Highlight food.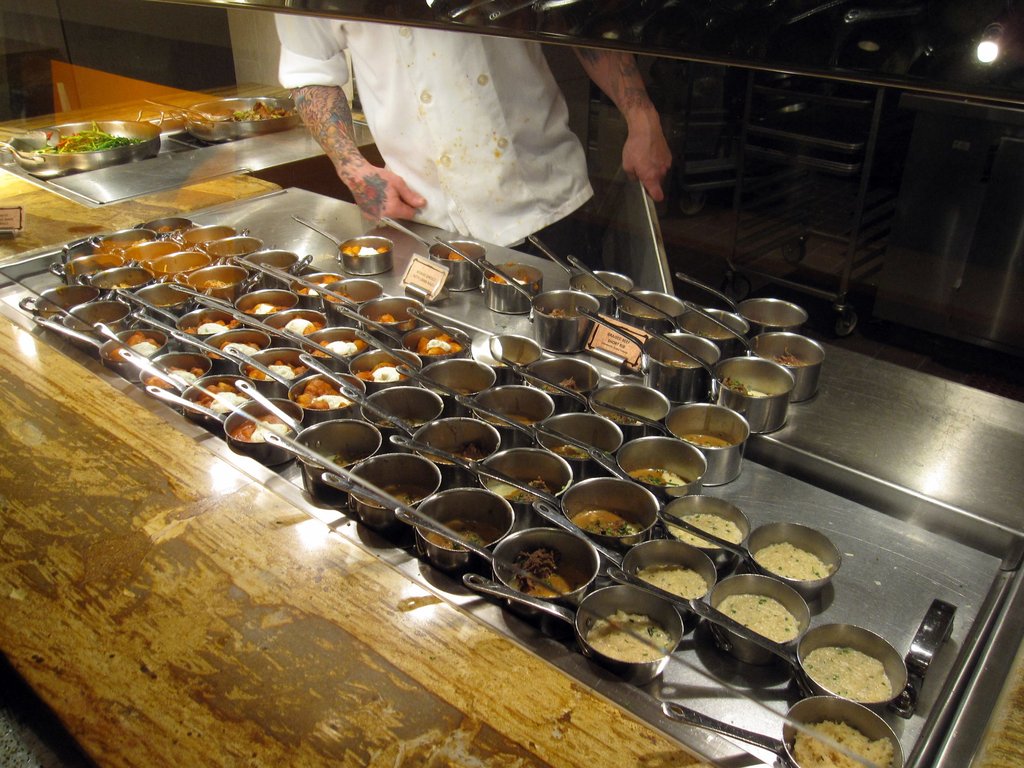
Highlighted region: l=627, t=465, r=690, b=489.
